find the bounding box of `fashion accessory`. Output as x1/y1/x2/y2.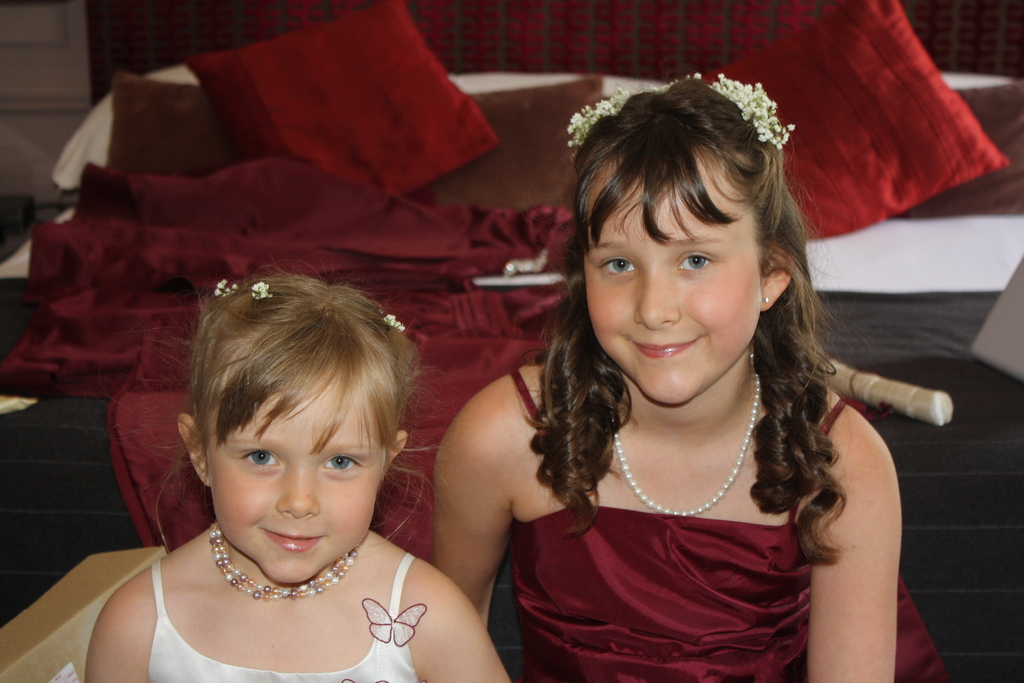
610/368/764/522.
